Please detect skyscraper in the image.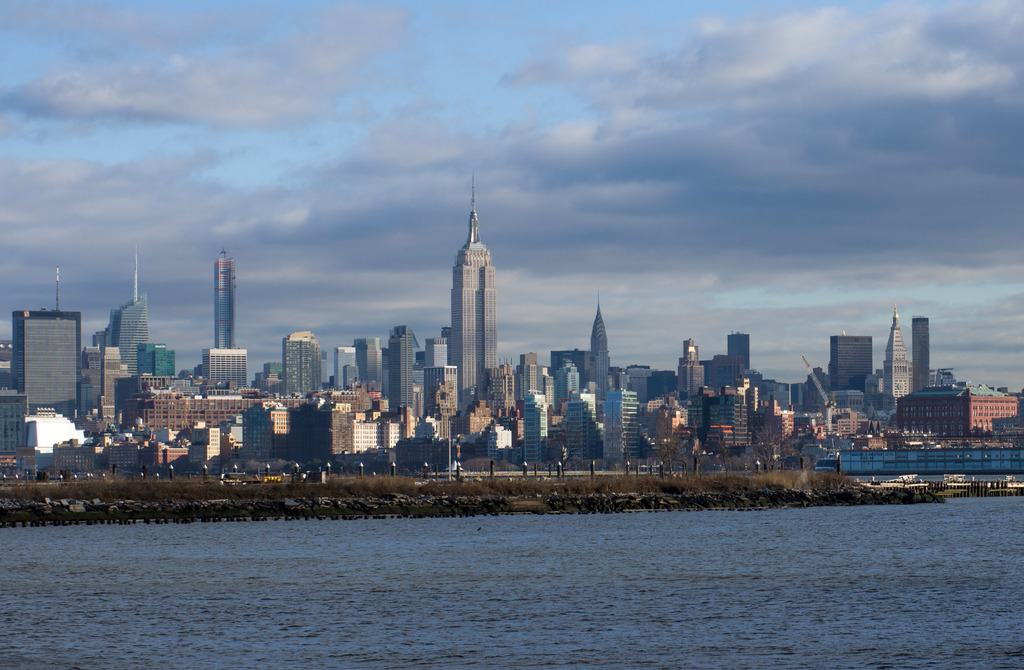
(911, 315, 929, 391).
